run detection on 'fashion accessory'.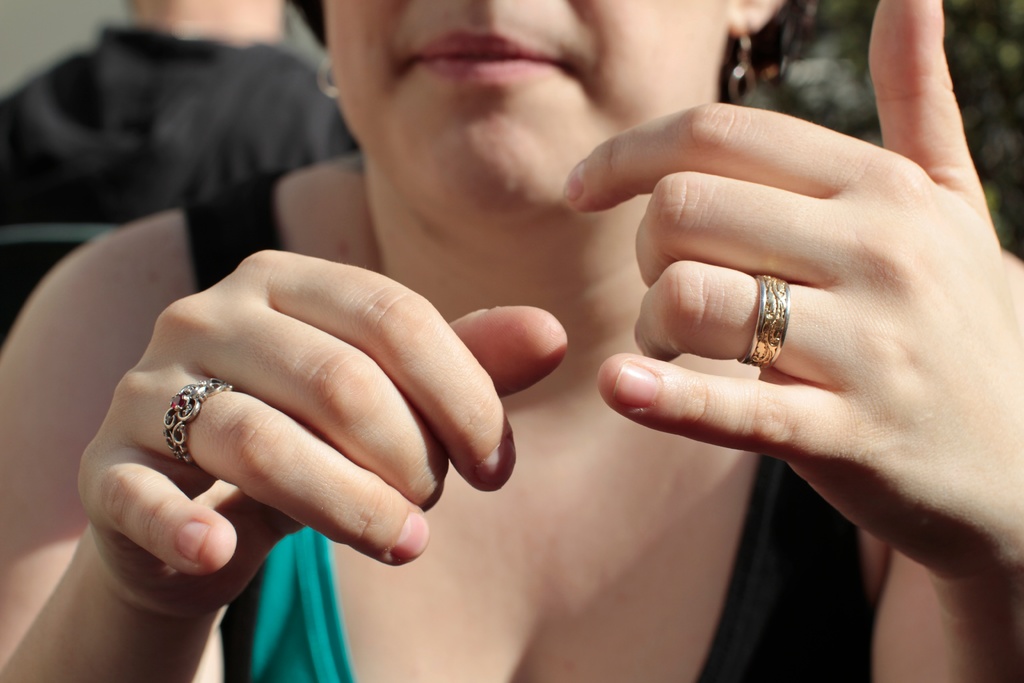
Result: 740:273:790:370.
